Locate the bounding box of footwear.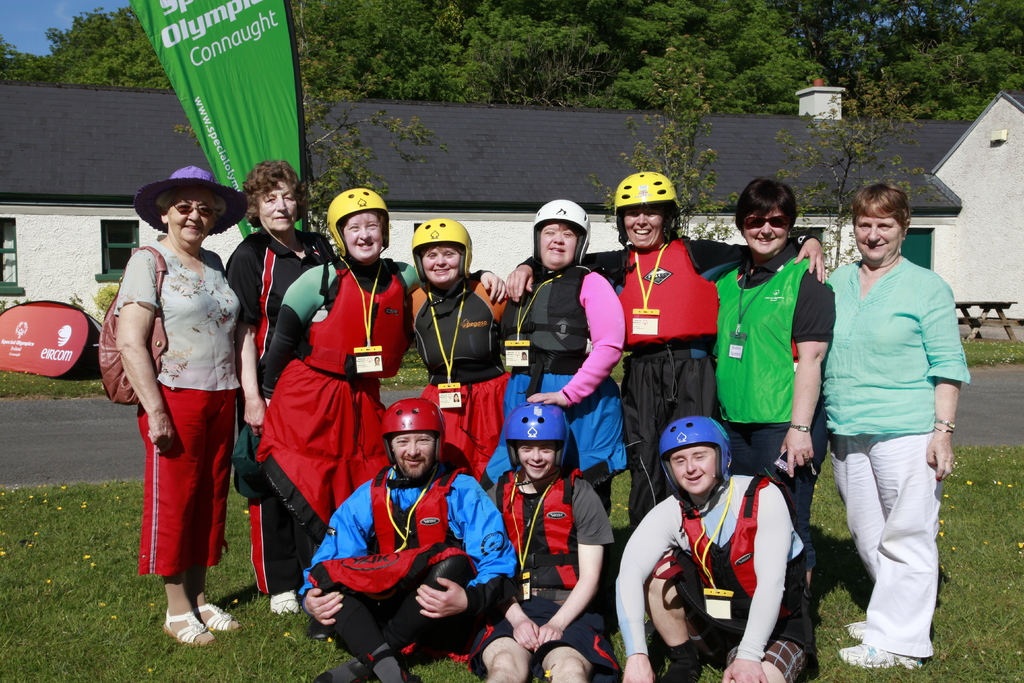
Bounding box: rect(148, 594, 220, 658).
